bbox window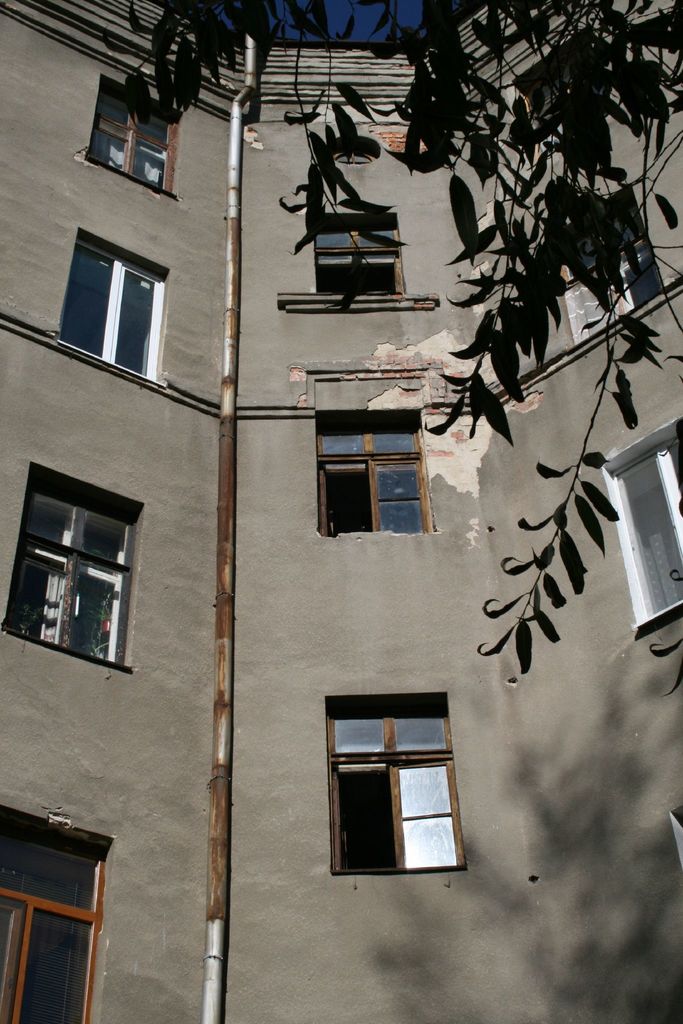
<box>290,209,415,301</box>
